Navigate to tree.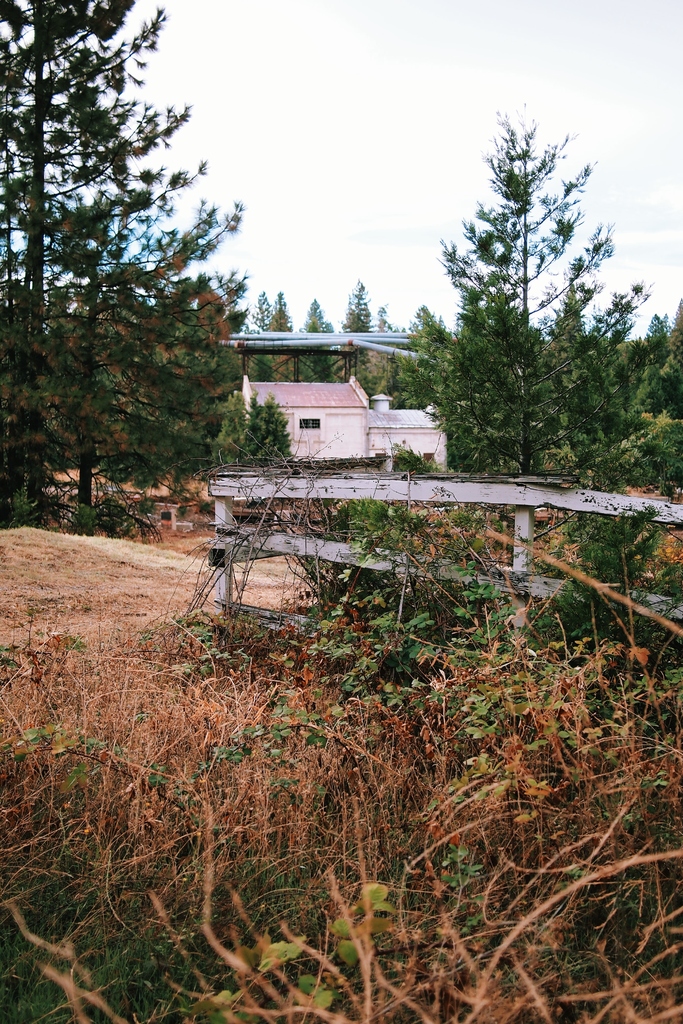
Navigation target: bbox=[411, 102, 630, 492].
